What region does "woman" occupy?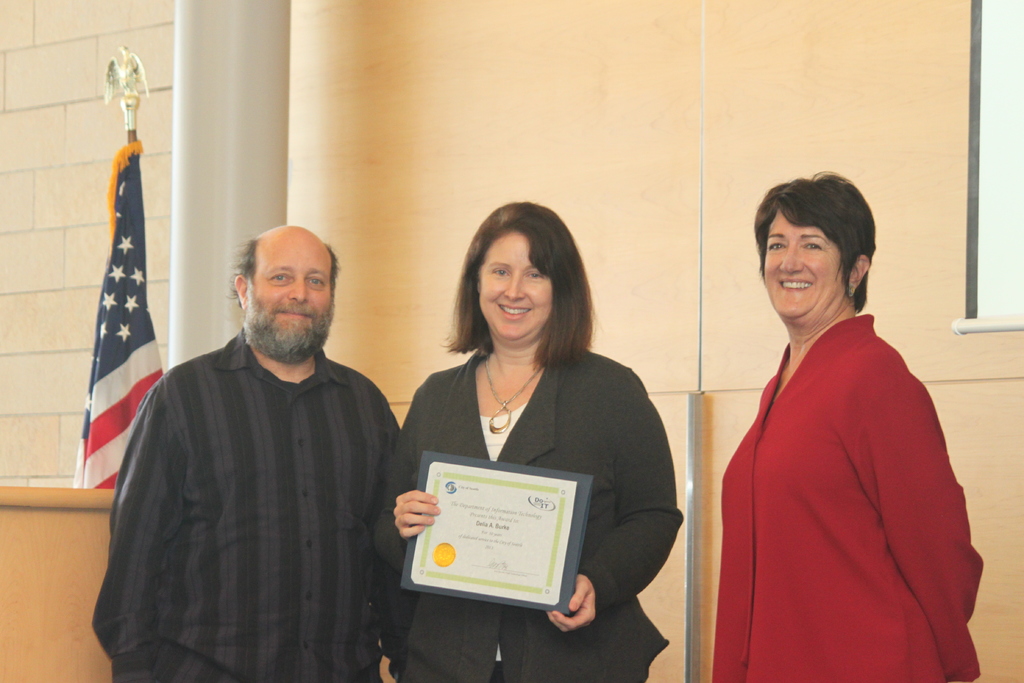
692, 168, 985, 682.
